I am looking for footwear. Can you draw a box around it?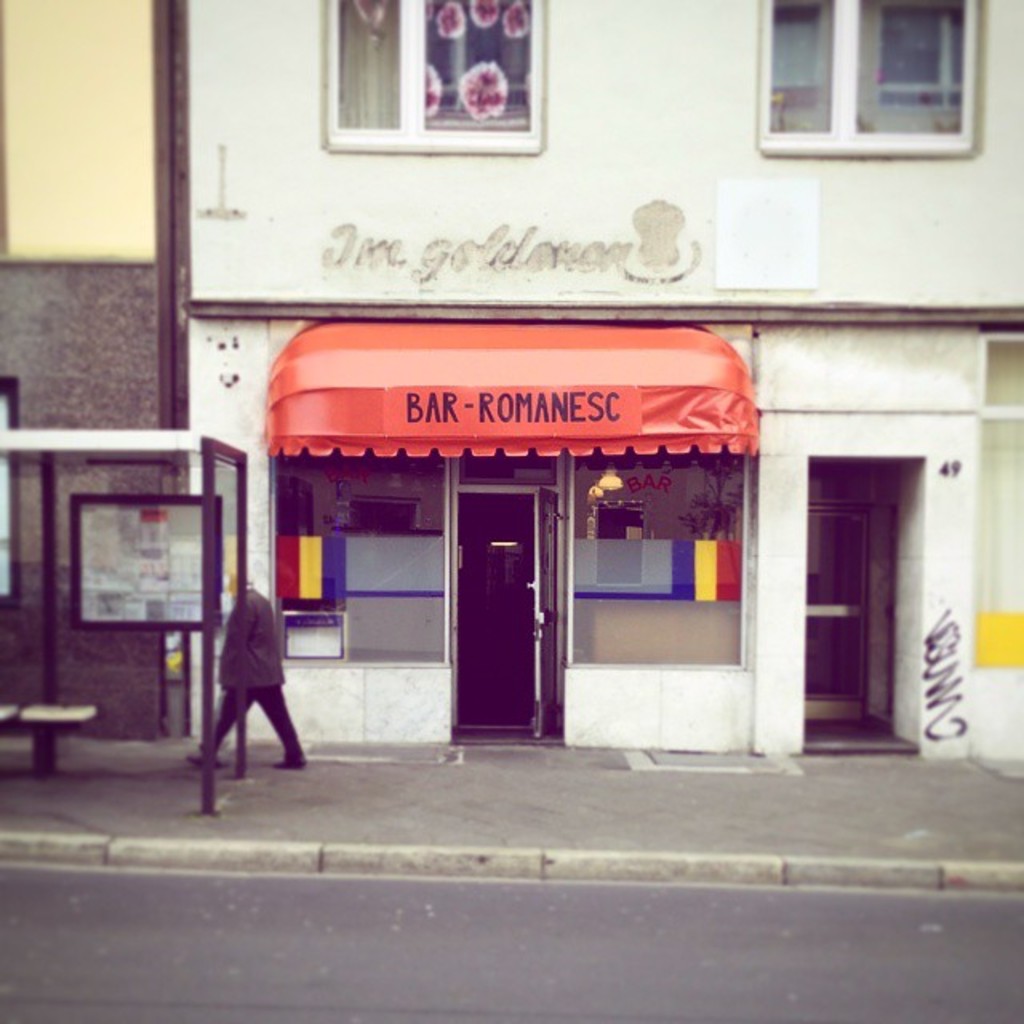
Sure, the bounding box is BBox(189, 750, 224, 768).
